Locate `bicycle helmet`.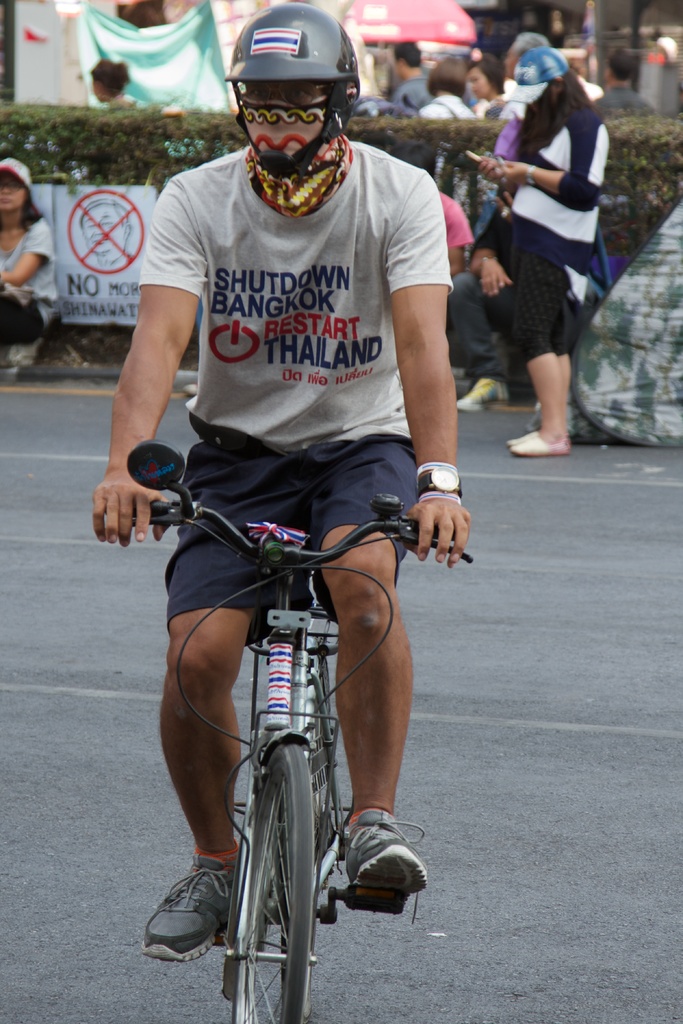
Bounding box: box(222, 1, 363, 178).
